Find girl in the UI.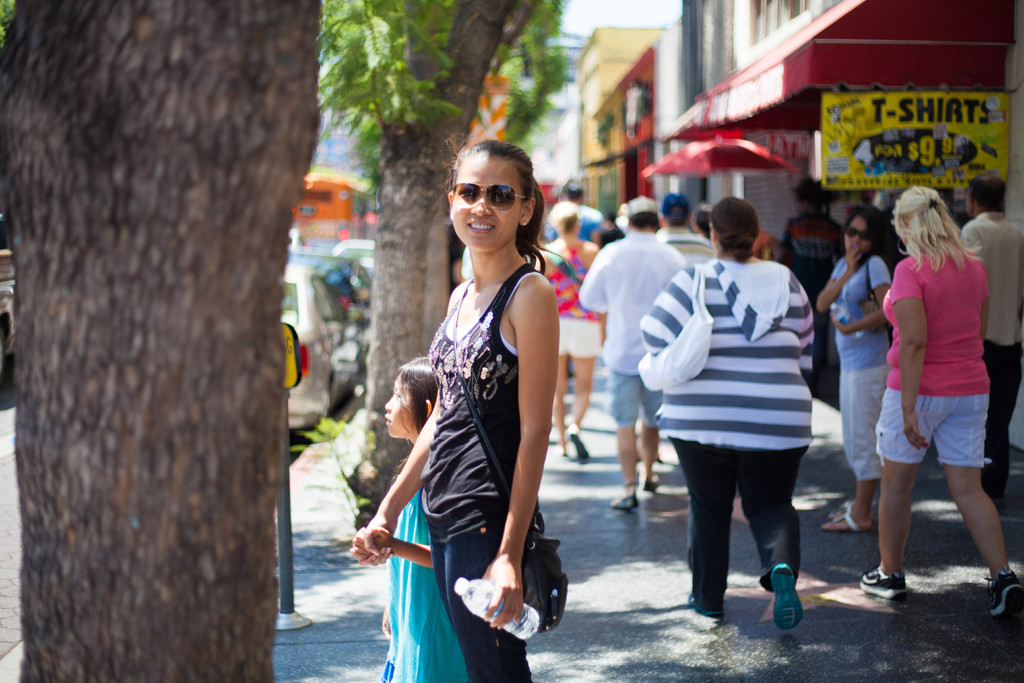
UI element at (x1=874, y1=181, x2=983, y2=591).
